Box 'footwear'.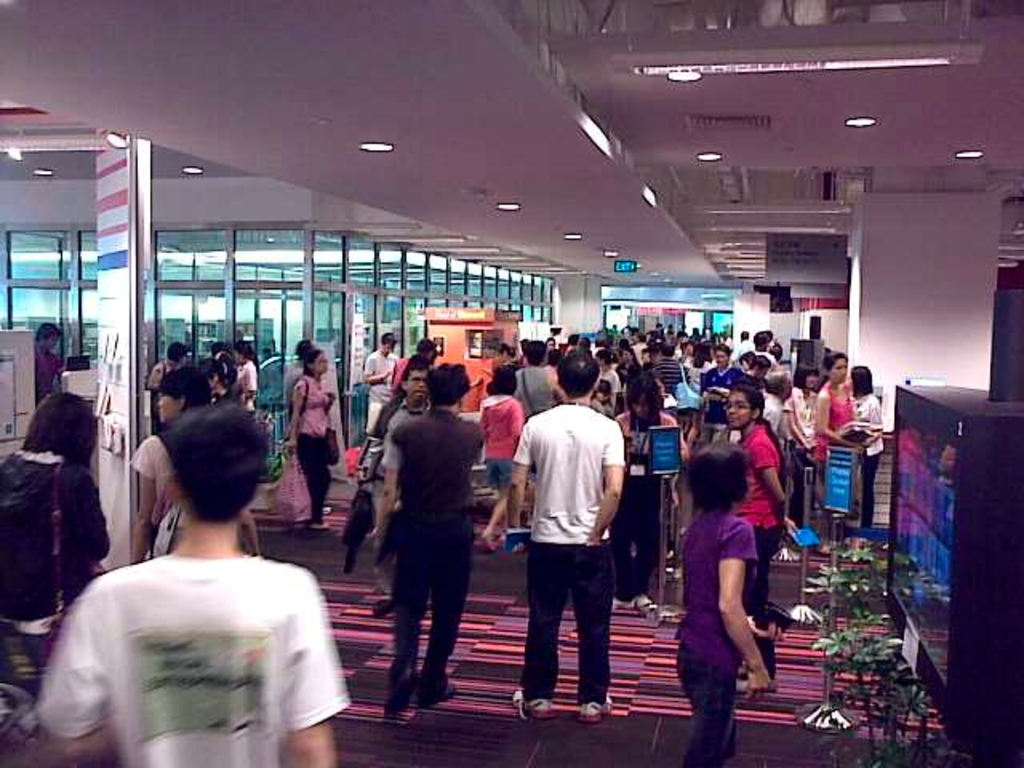
region(589, 701, 611, 722).
